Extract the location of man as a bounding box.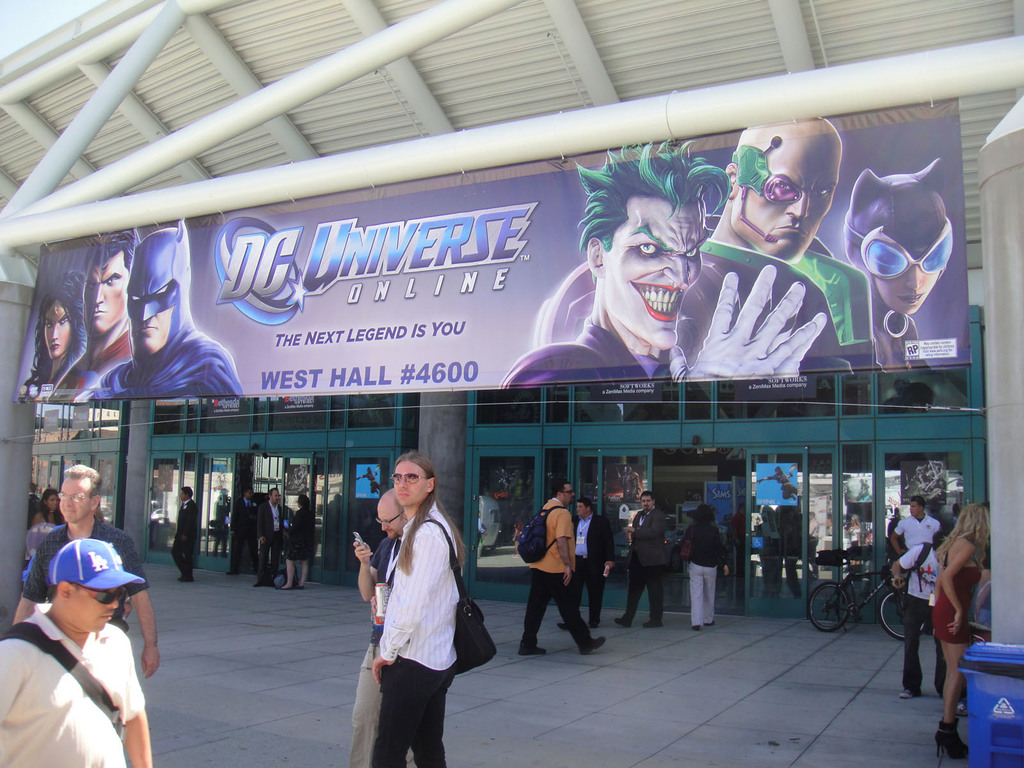
{"x1": 0, "y1": 536, "x2": 152, "y2": 767}.
